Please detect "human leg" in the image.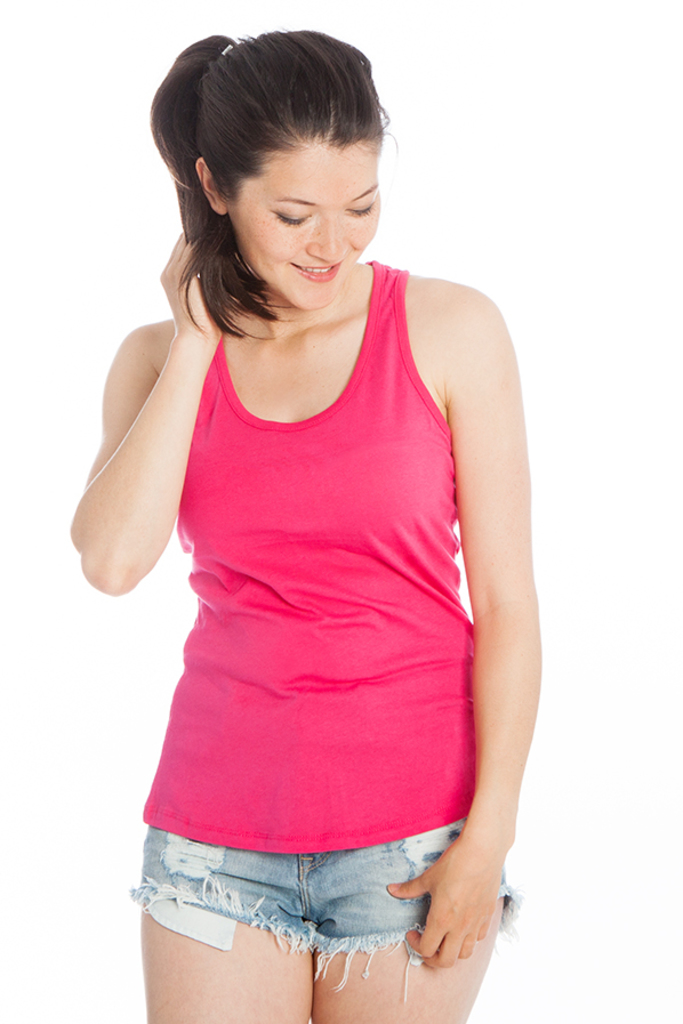
<region>129, 830, 310, 1023</region>.
